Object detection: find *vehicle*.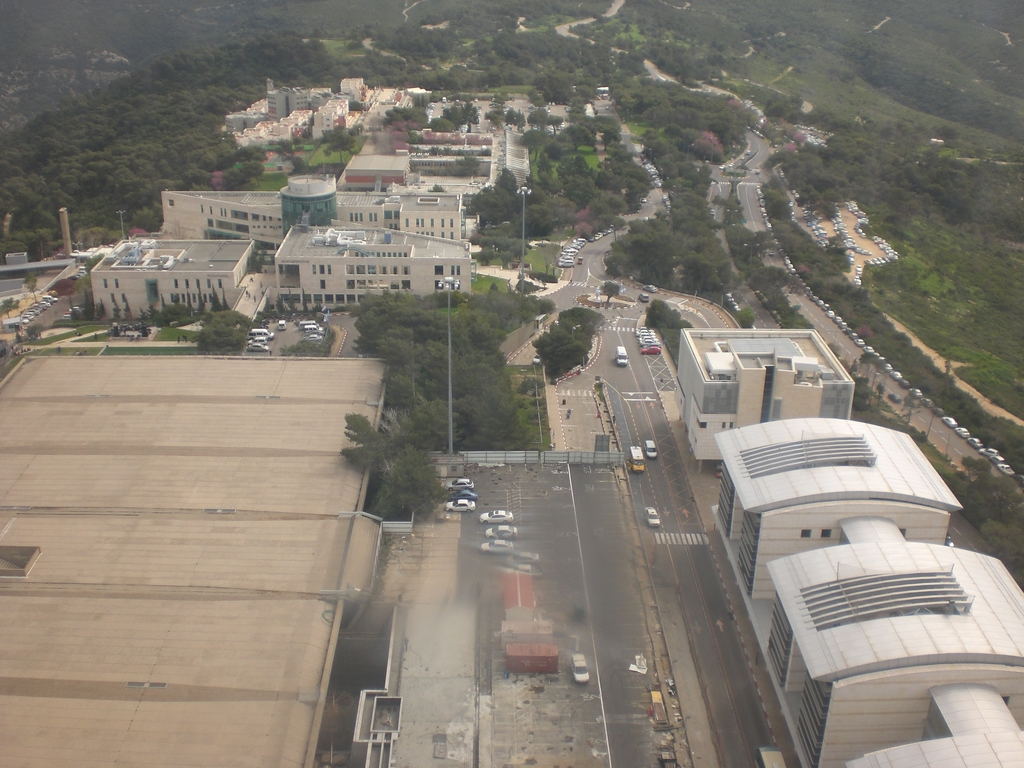
<bbox>253, 325, 272, 340</bbox>.
